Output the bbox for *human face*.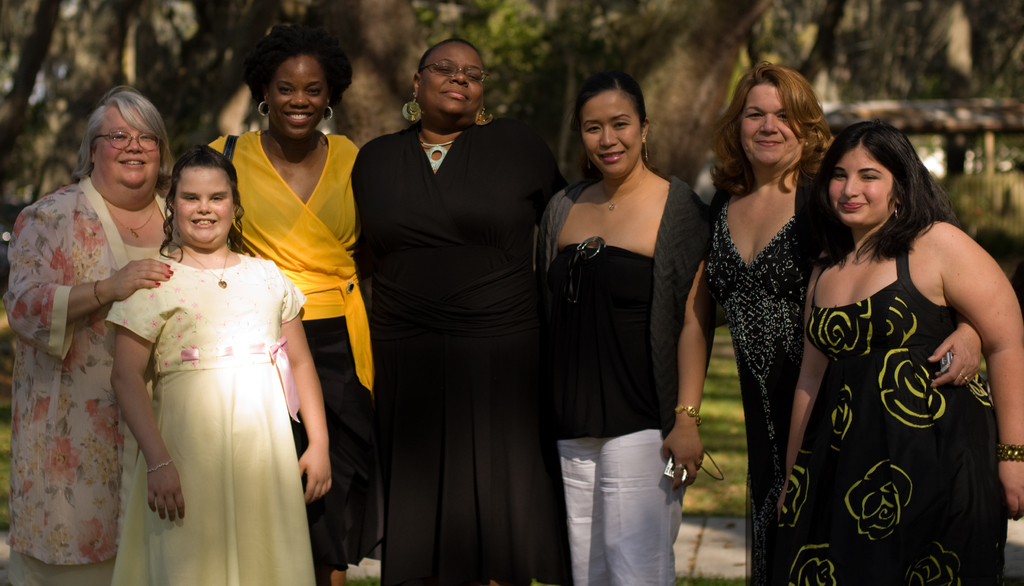
locate(580, 95, 641, 176).
